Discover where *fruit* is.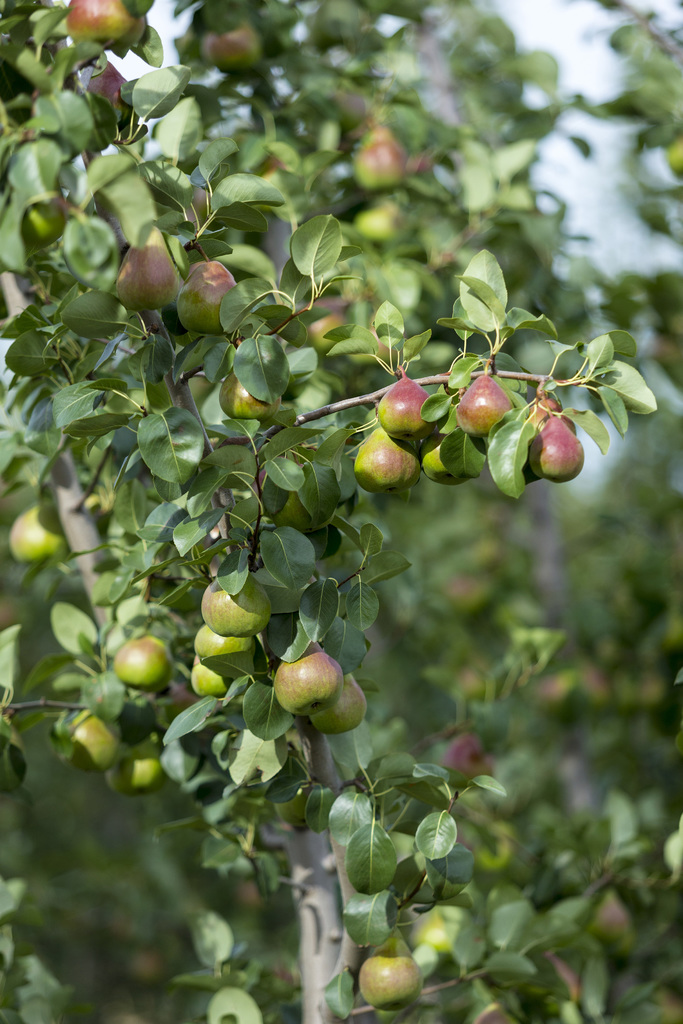
Discovered at bbox=[67, 712, 128, 769].
